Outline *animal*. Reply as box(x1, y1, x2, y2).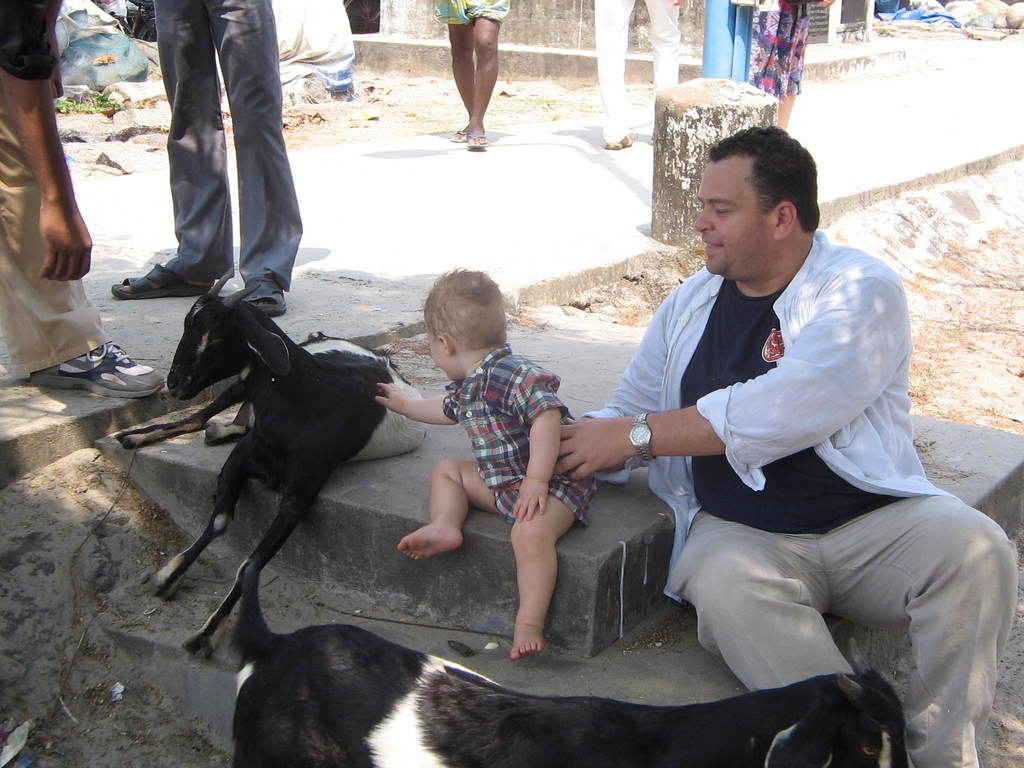
box(234, 550, 920, 767).
